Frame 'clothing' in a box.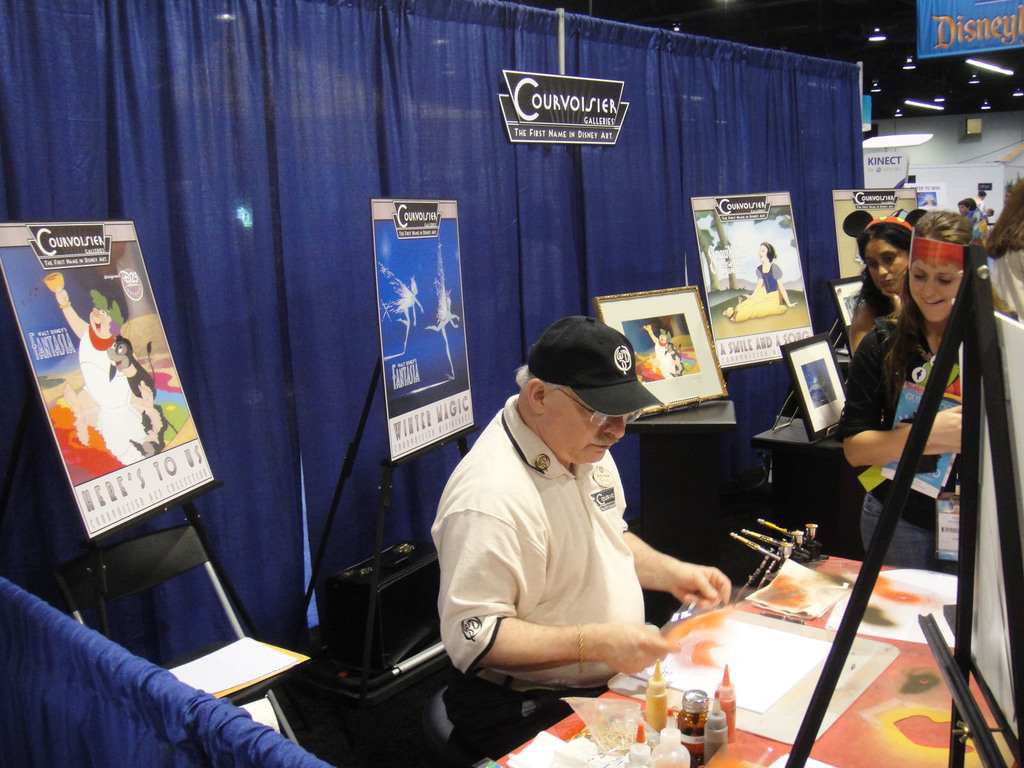
select_region(429, 393, 649, 765).
